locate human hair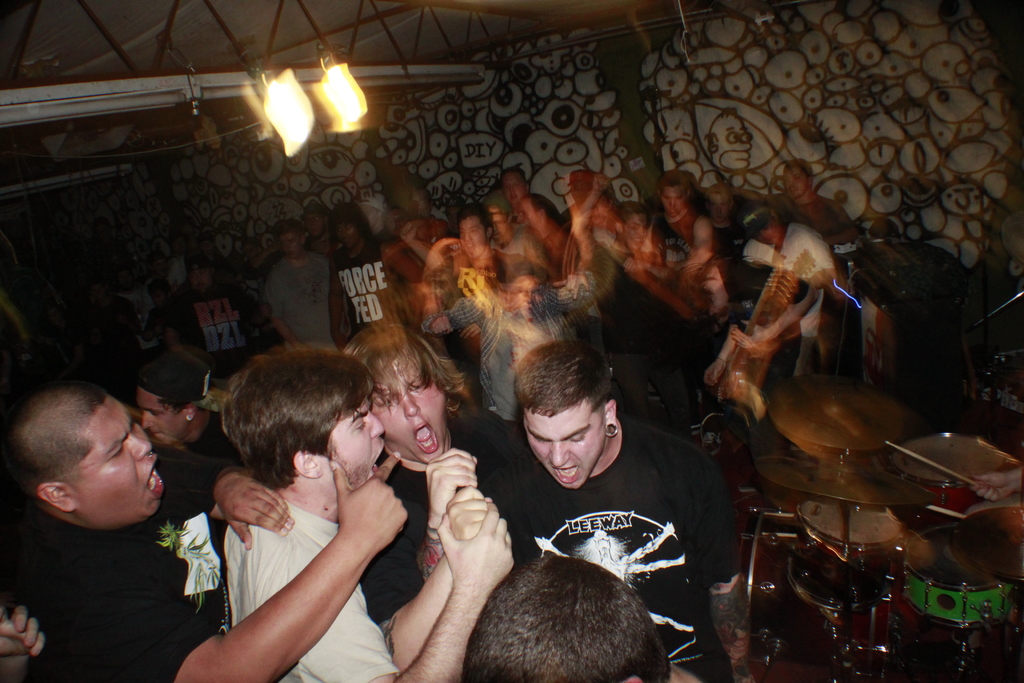
(left=344, top=323, right=470, bottom=404)
